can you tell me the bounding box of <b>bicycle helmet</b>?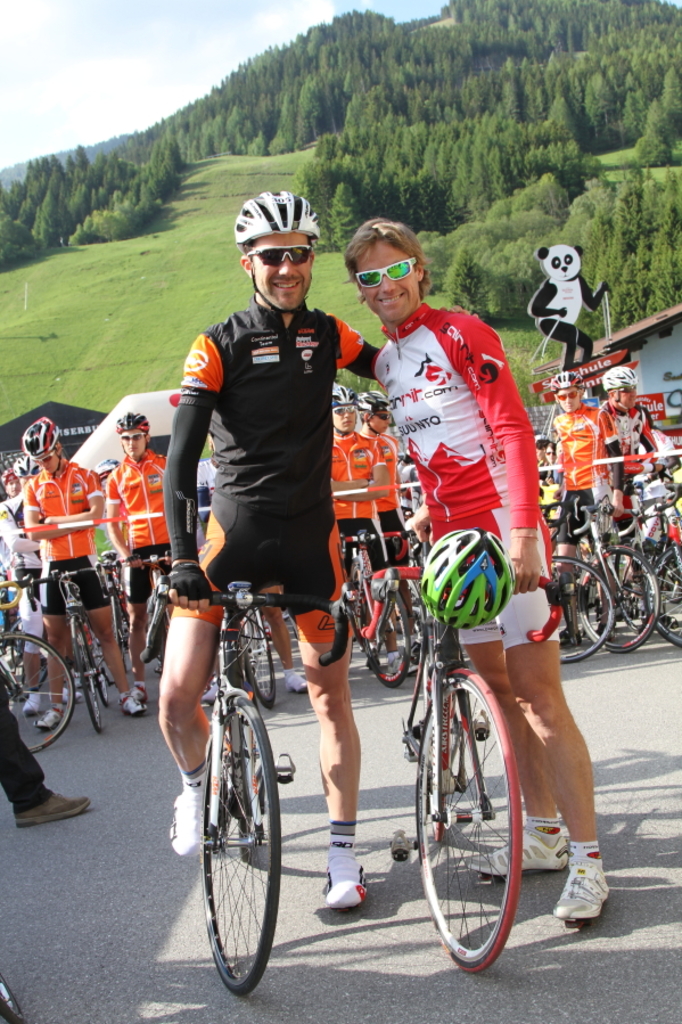
120,413,148,439.
